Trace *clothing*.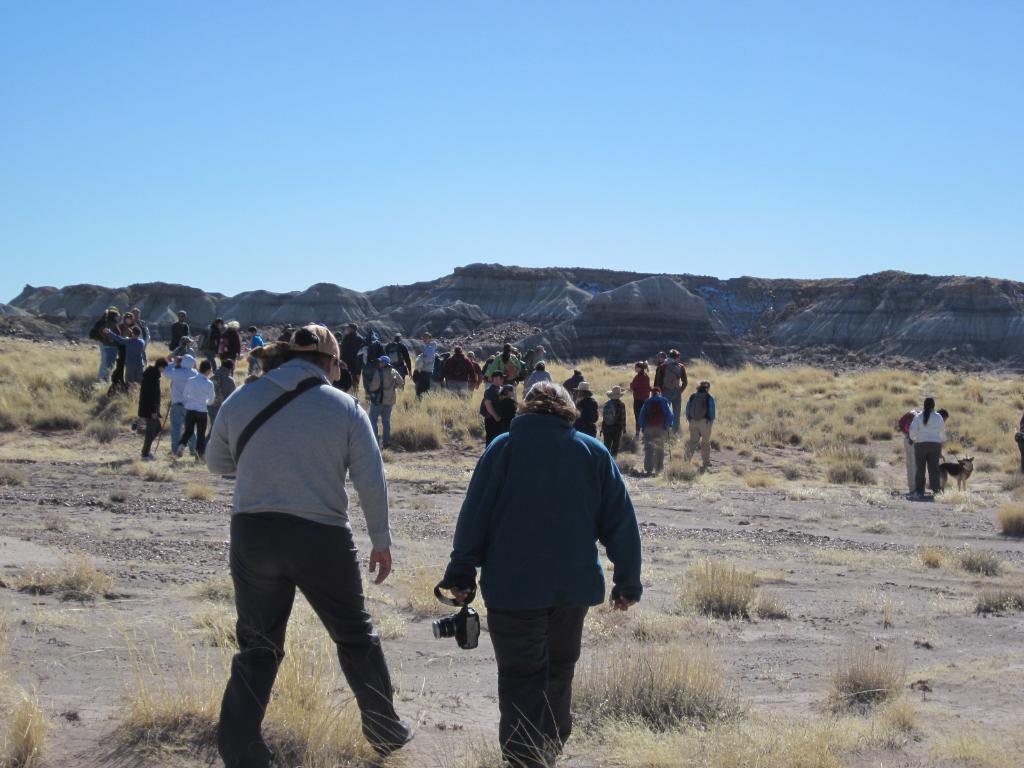
Traced to pyautogui.locateOnScreen(654, 360, 692, 433).
